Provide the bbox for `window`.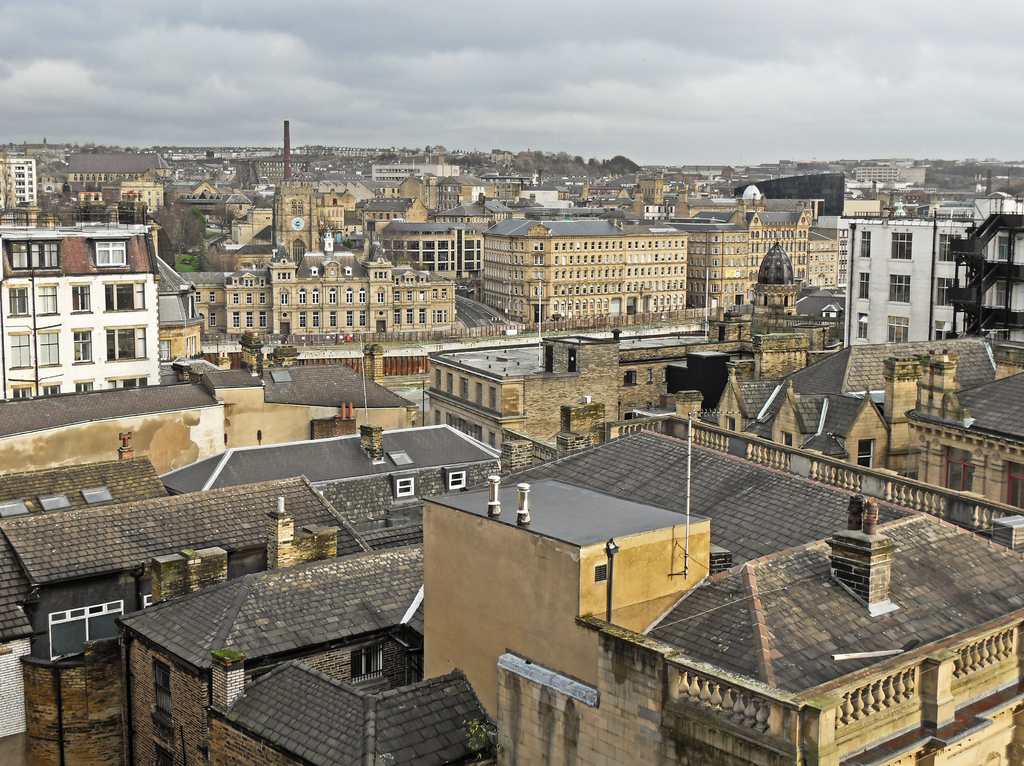
<region>312, 315, 321, 328</region>.
